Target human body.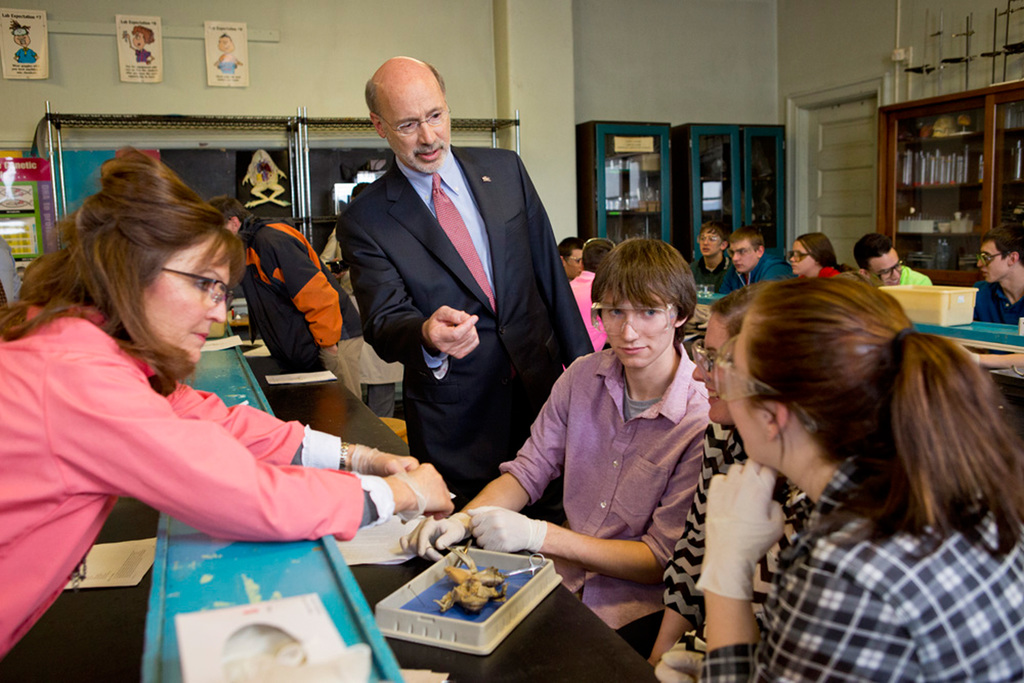
Target region: <region>14, 43, 35, 64</region>.
